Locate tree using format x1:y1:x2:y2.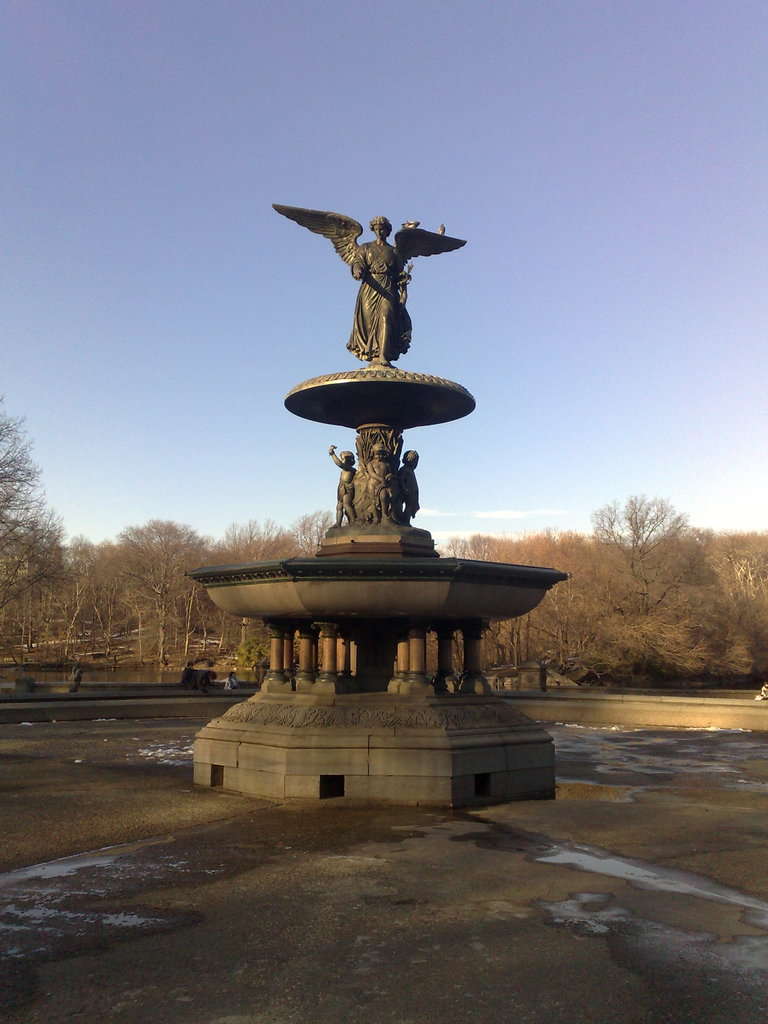
0:373:72:648.
